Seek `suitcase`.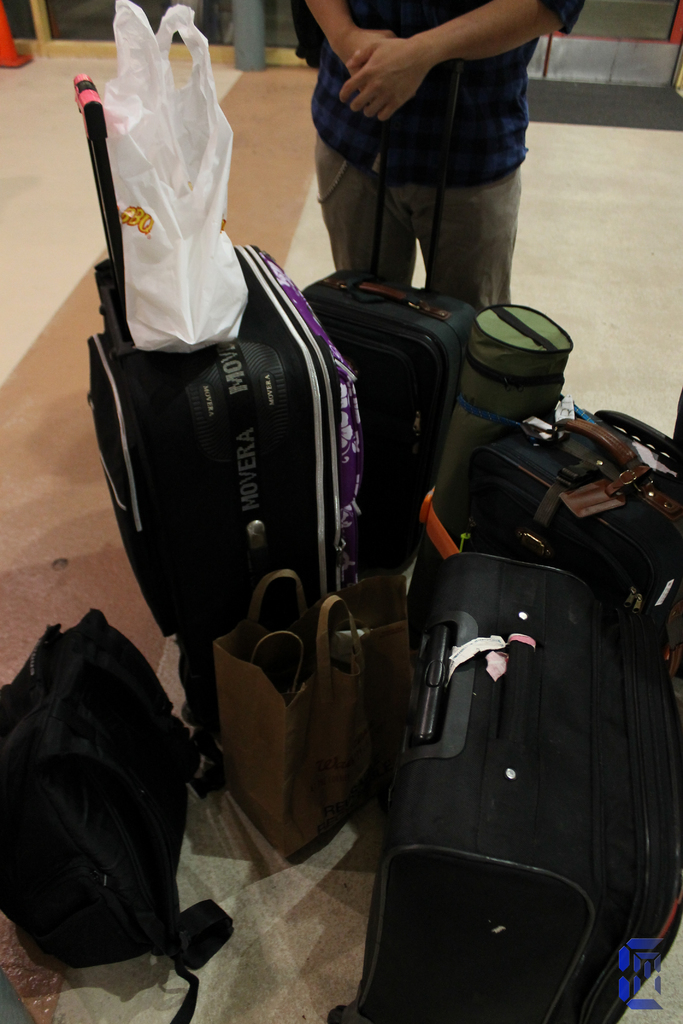
{"left": 461, "top": 395, "right": 682, "bottom": 615}.
